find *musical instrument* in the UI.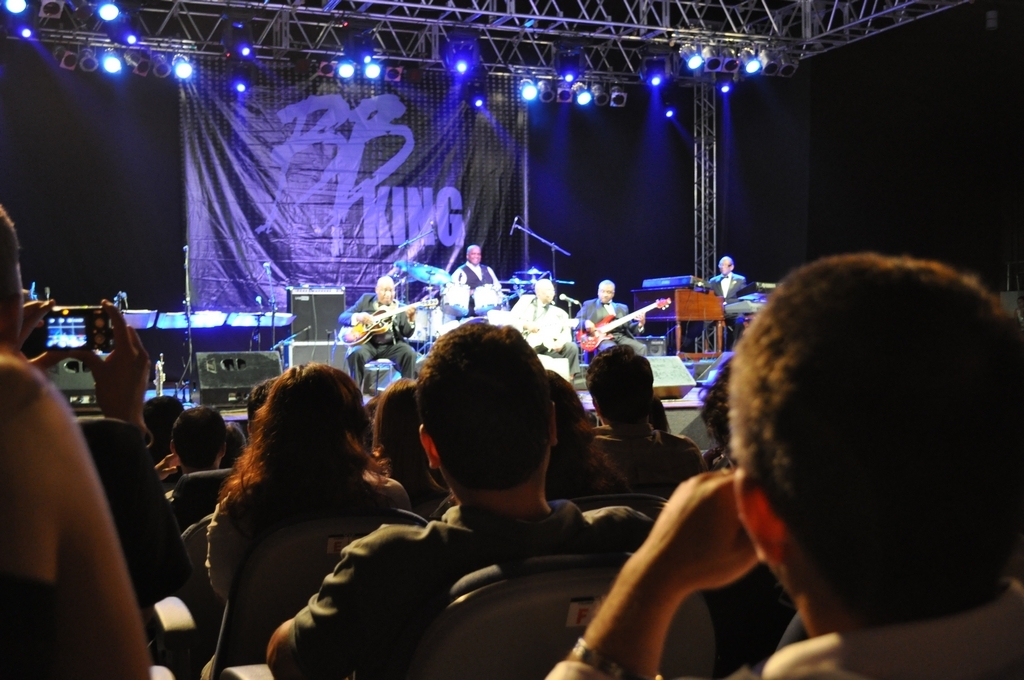
UI element at <box>410,260,450,285</box>.
